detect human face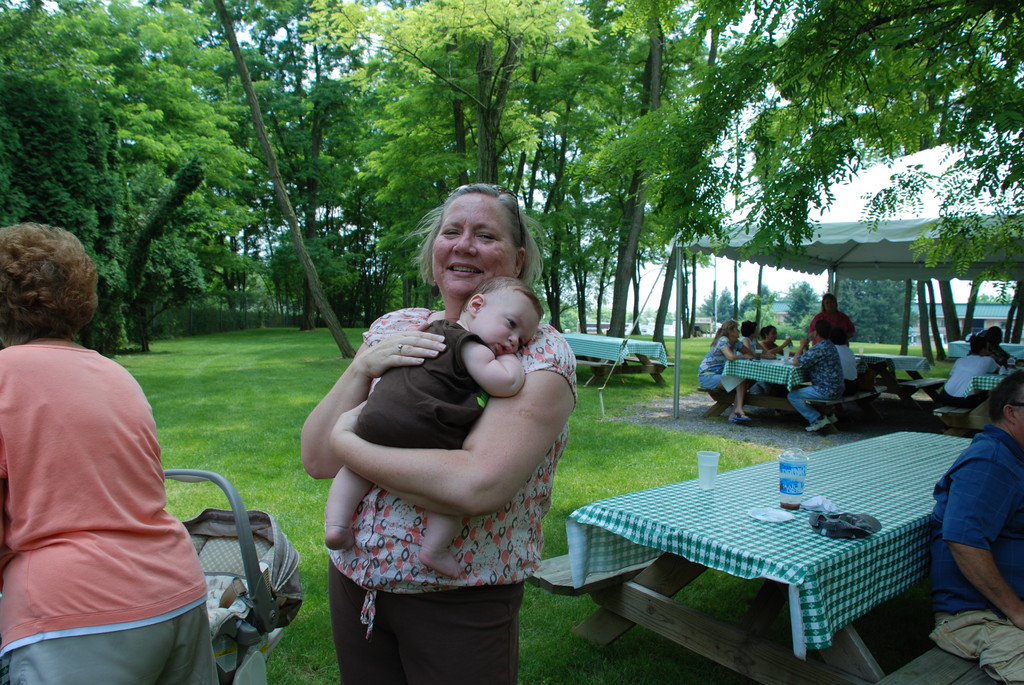
{"x1": 431, "y1": 184, "x2": 518, "y2": 290}
